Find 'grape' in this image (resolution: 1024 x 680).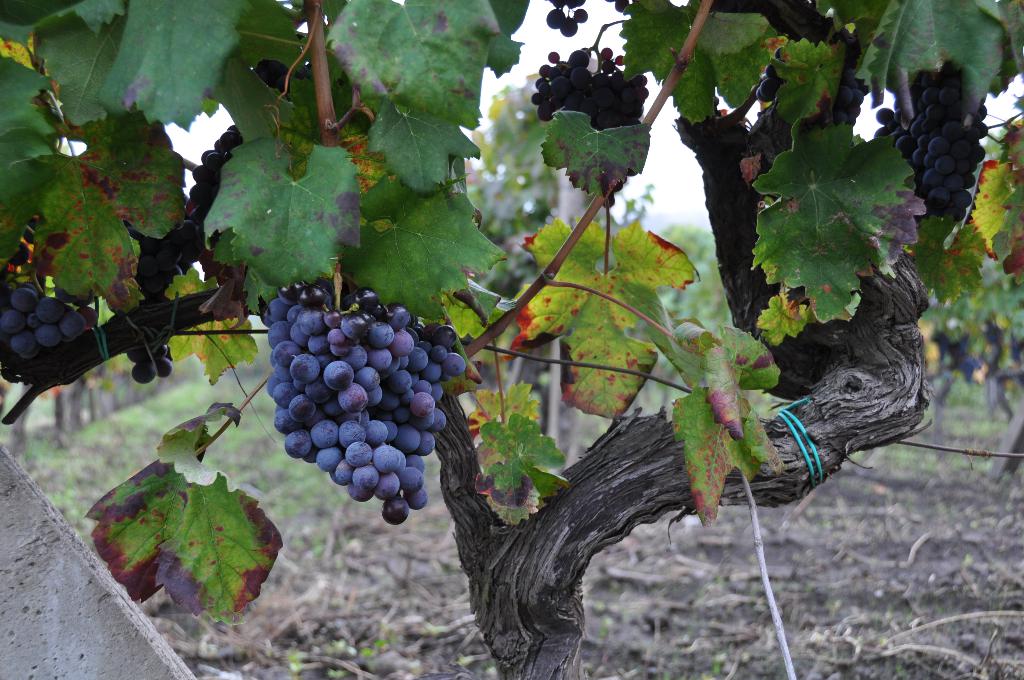
(left=132, top=360, right=159, bottom=384).
